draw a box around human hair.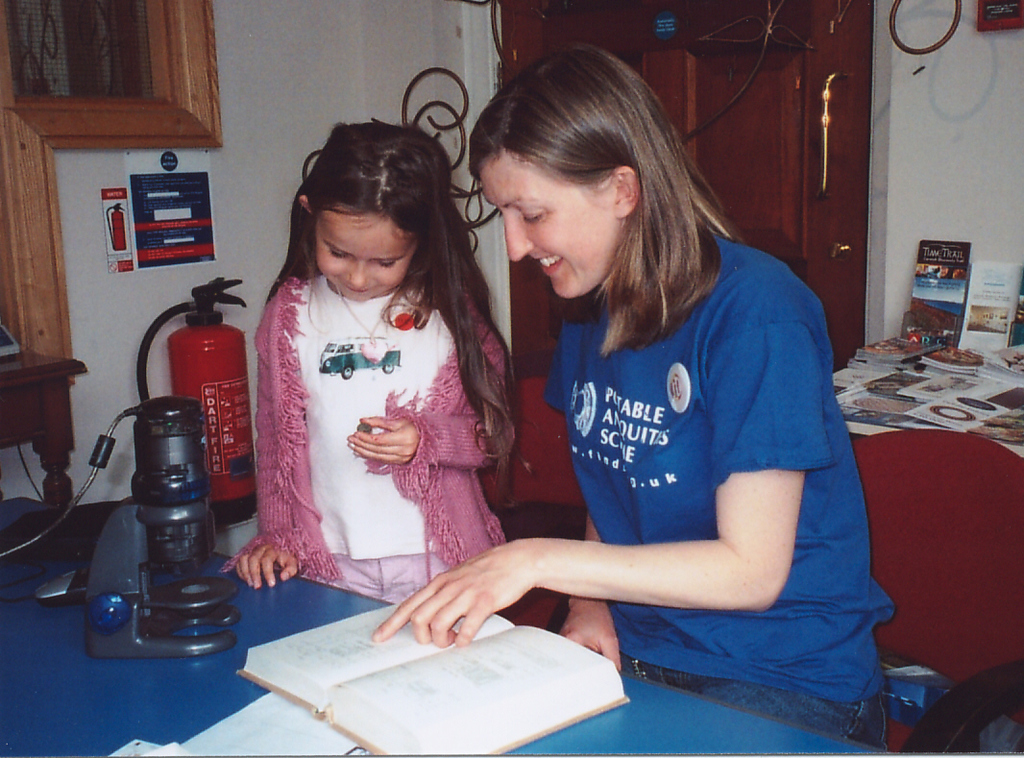
{"left": 461, "top": 46, "right": 713, "bottom": 347}.
